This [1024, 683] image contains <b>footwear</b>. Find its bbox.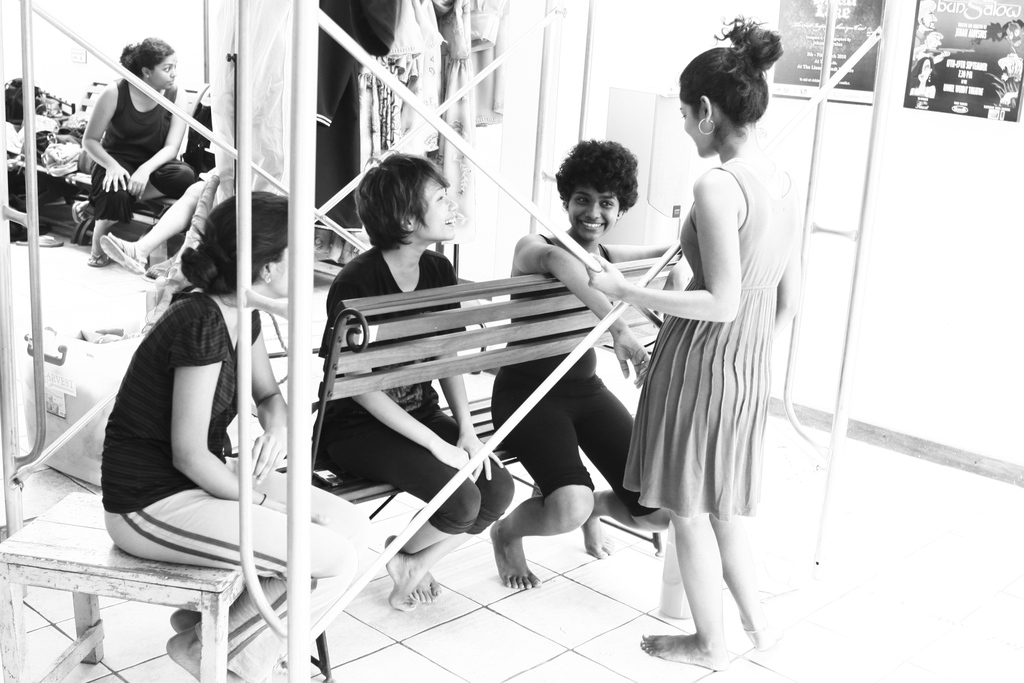
detection(17, 233, 60, 249).
